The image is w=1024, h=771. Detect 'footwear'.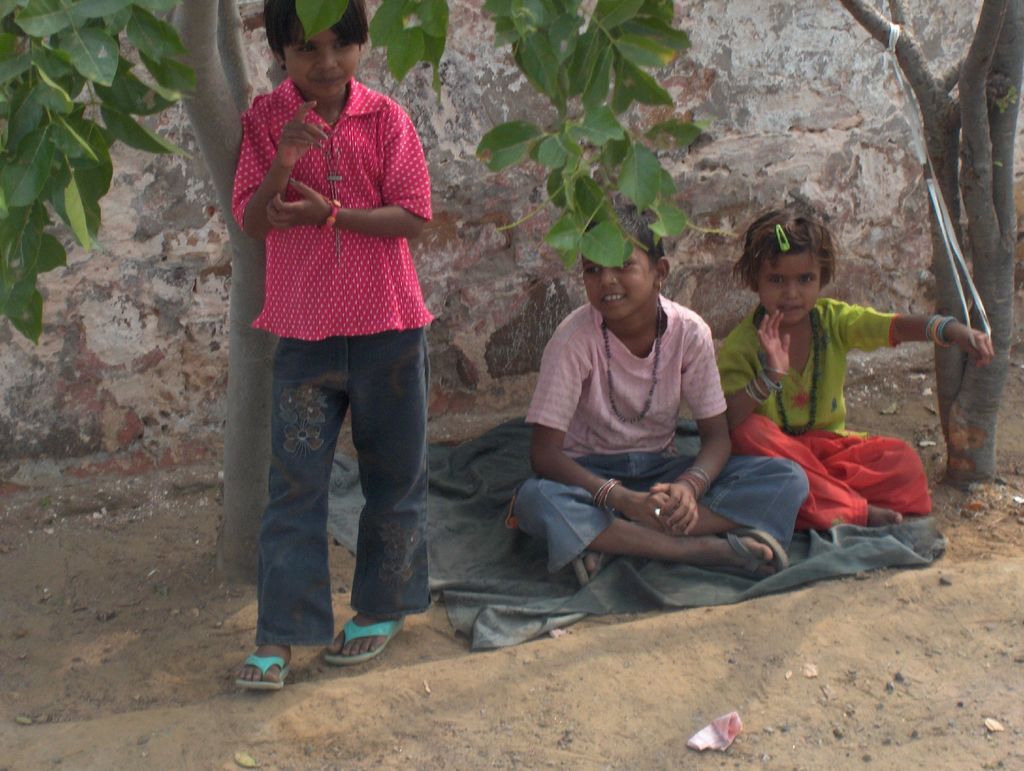
Detection: (x1=574, y1=548, x2=605, y2=580).
